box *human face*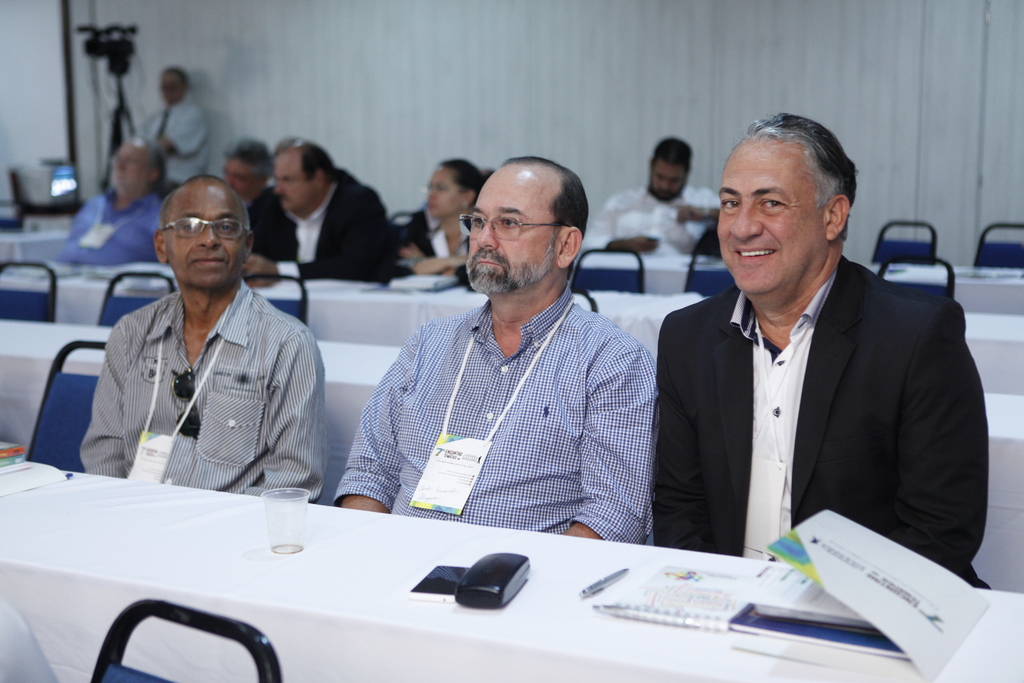
(276, 154, 319, 210)
